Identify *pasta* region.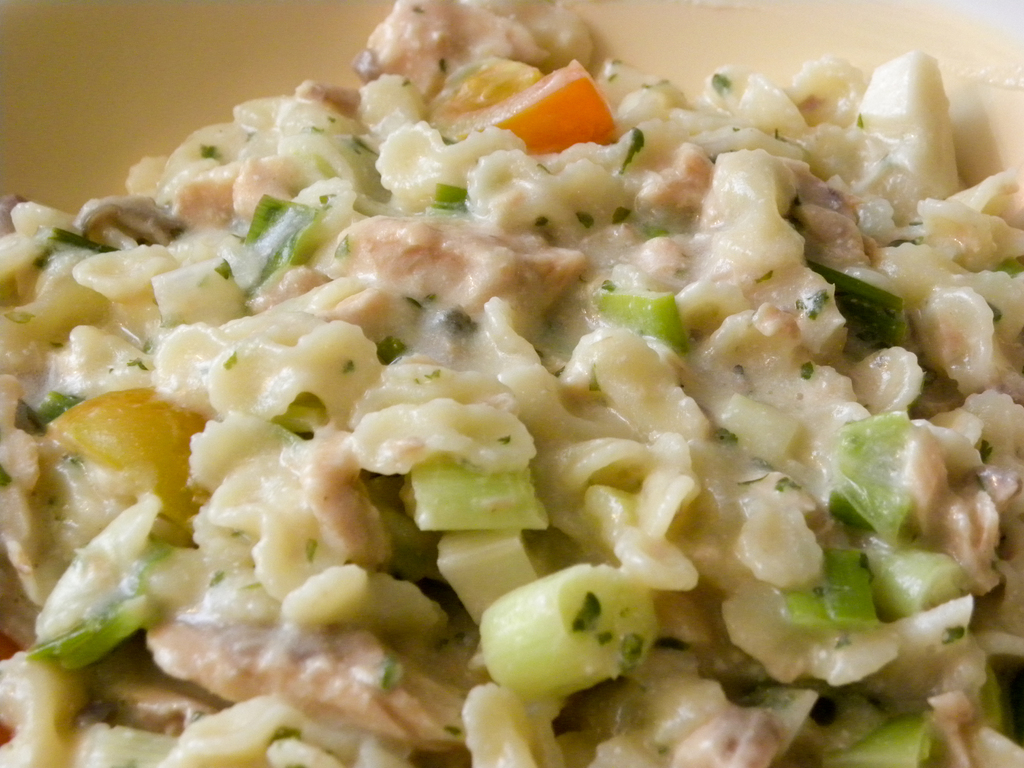
Region: box(0, 0, 1023, 767).
